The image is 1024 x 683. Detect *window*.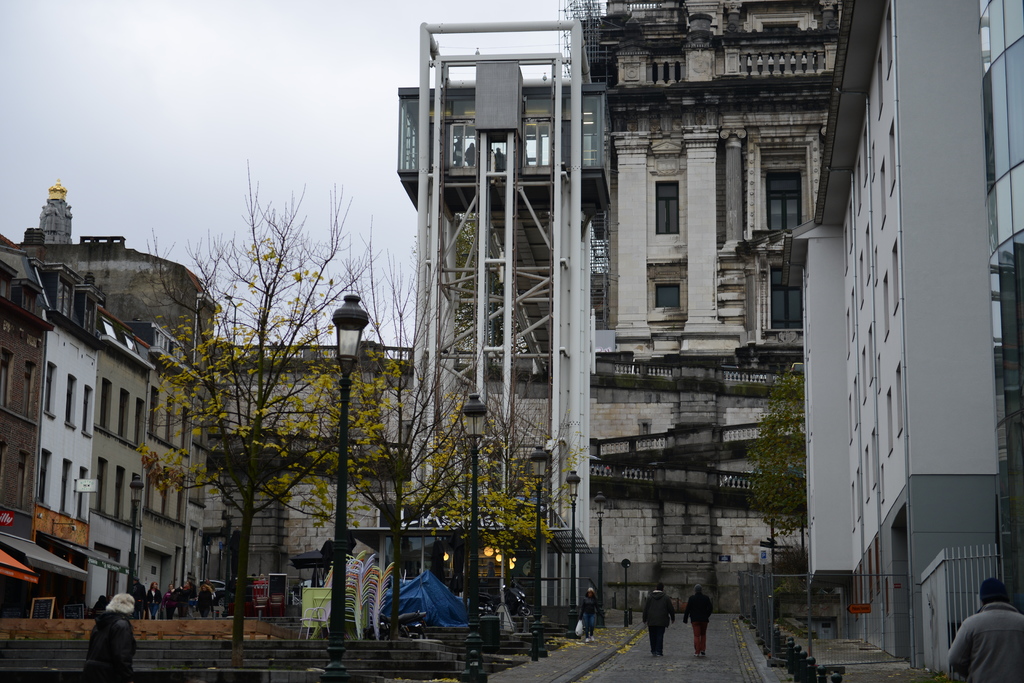
Detection: (left=0, top=265, right=15, bottom=298).
